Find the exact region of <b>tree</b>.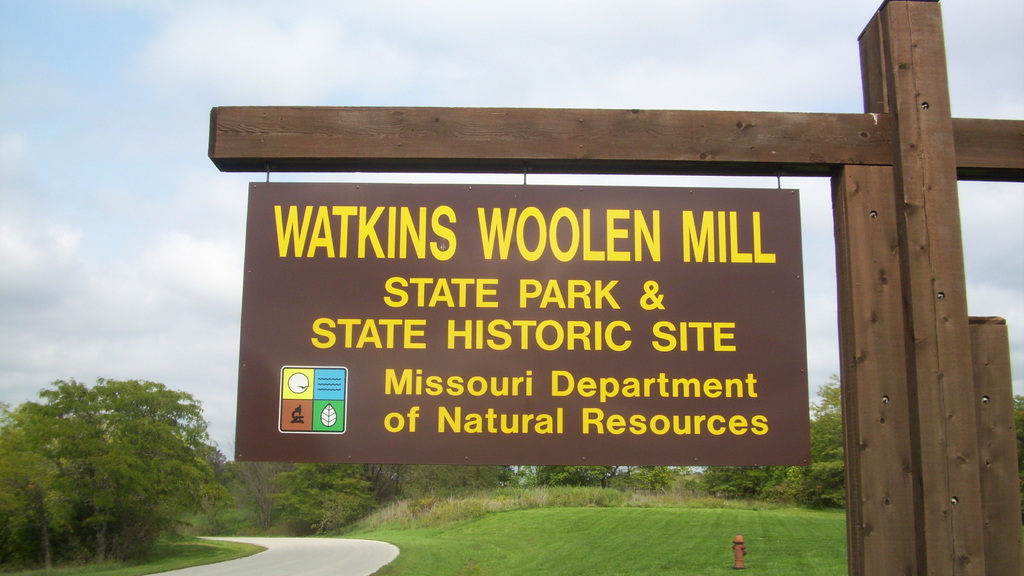
Exact region: 108:365:233:552.
